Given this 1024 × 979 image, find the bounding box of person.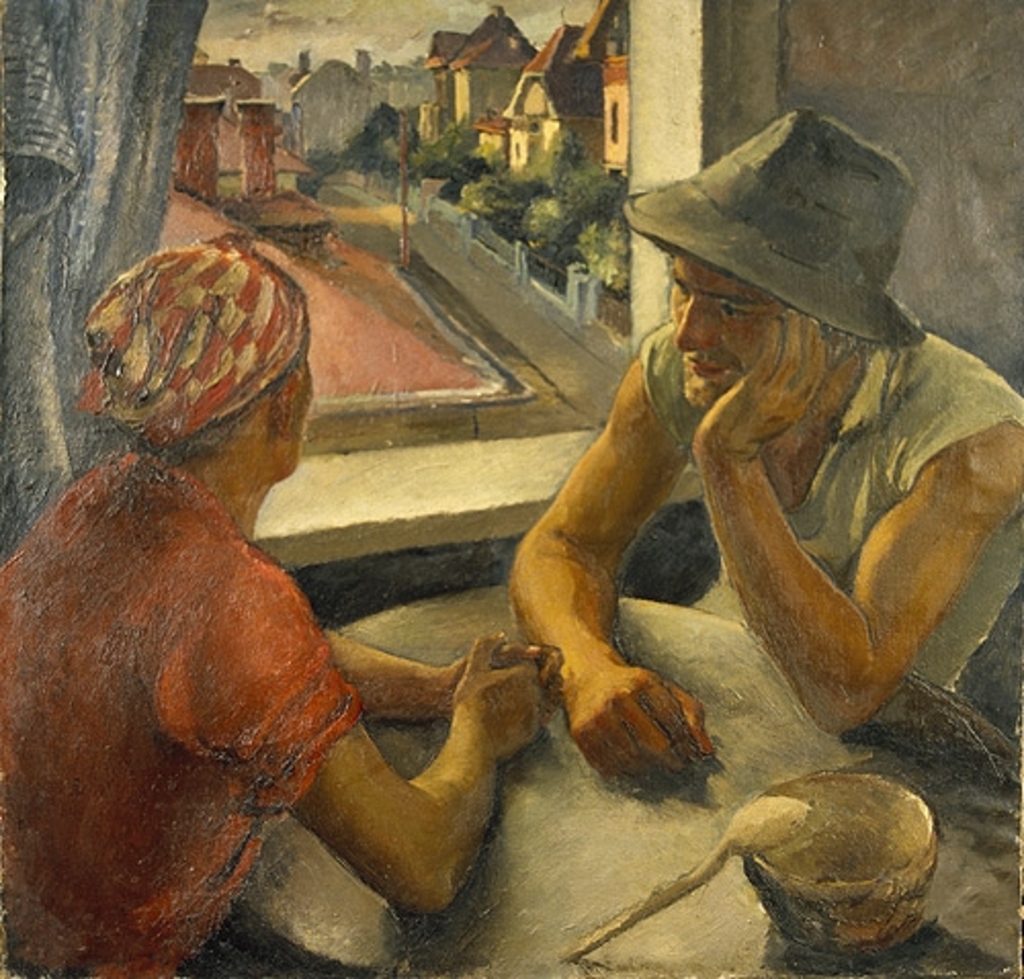
x1=0 y1=229 x2=563 y2=977.
